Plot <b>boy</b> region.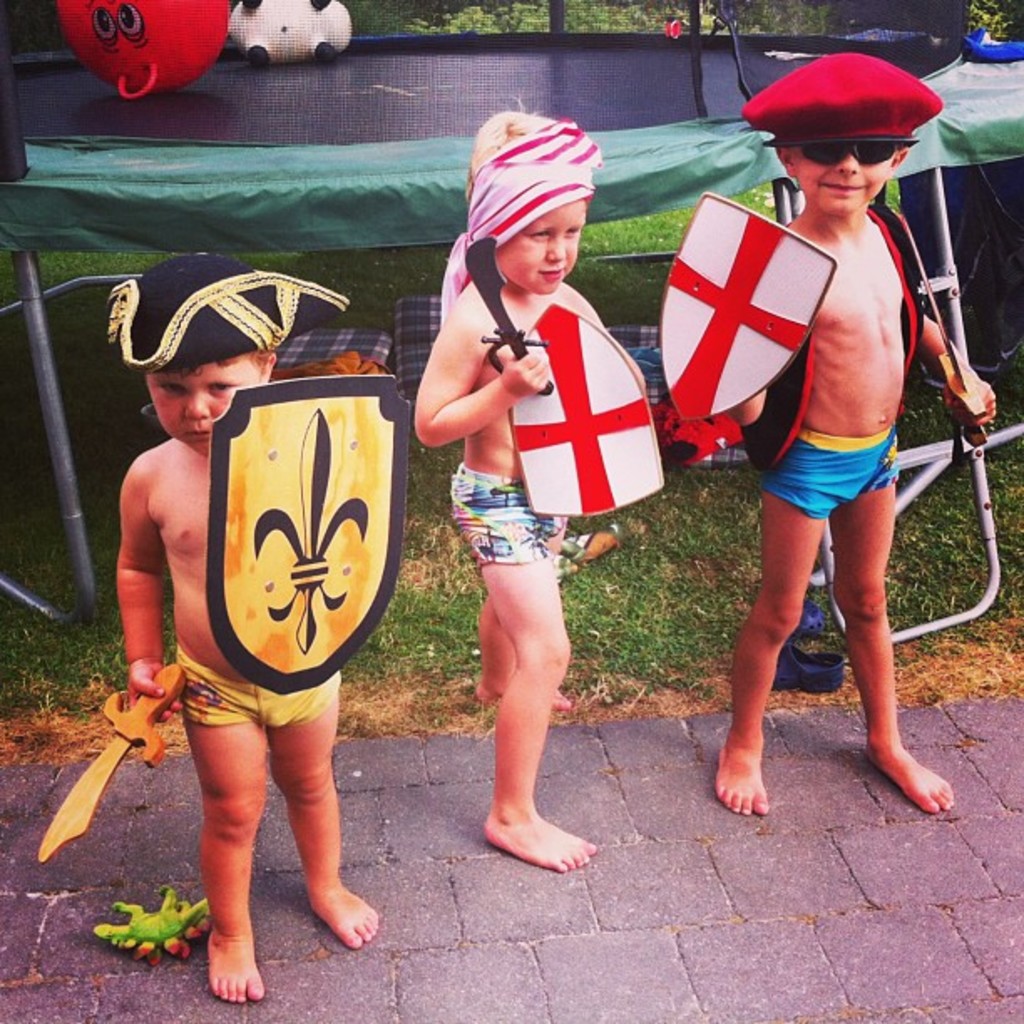
Plotted at 129/251/380/1001.
